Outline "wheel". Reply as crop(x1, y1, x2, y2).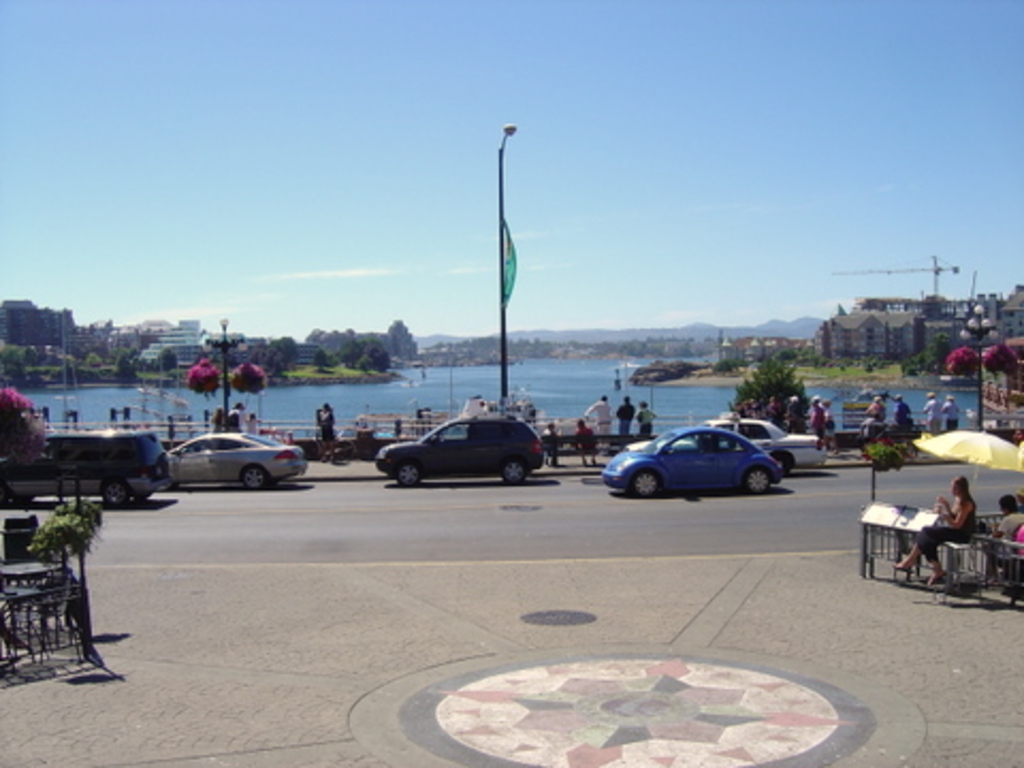
crop(499, 459, 533, 489).
